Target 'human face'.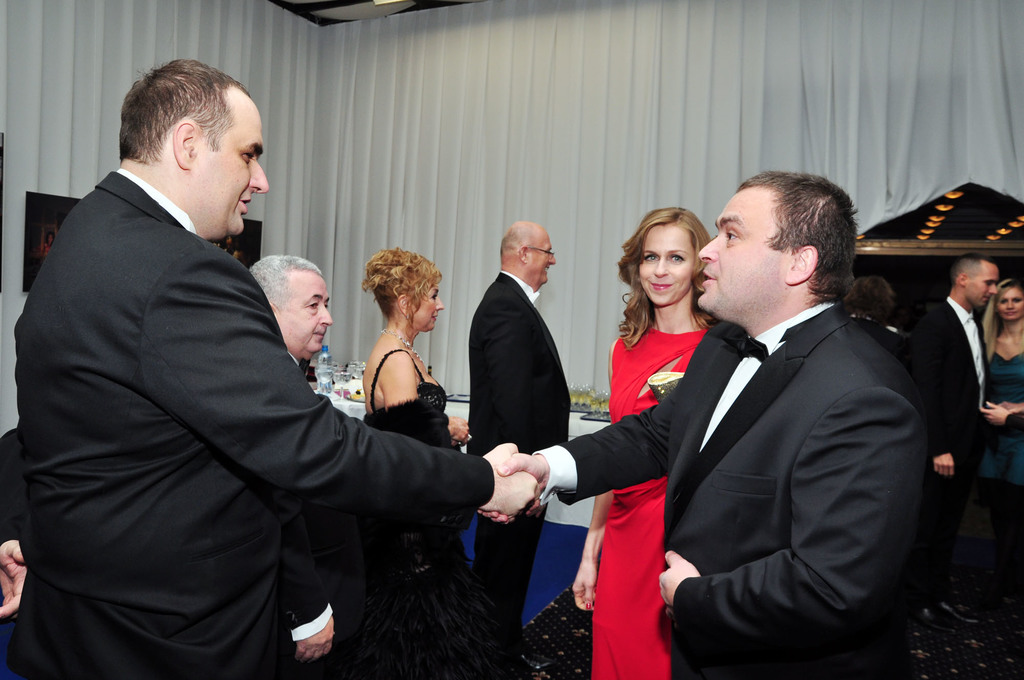
Target region: Rect(1000, 283, 1023, 320).
